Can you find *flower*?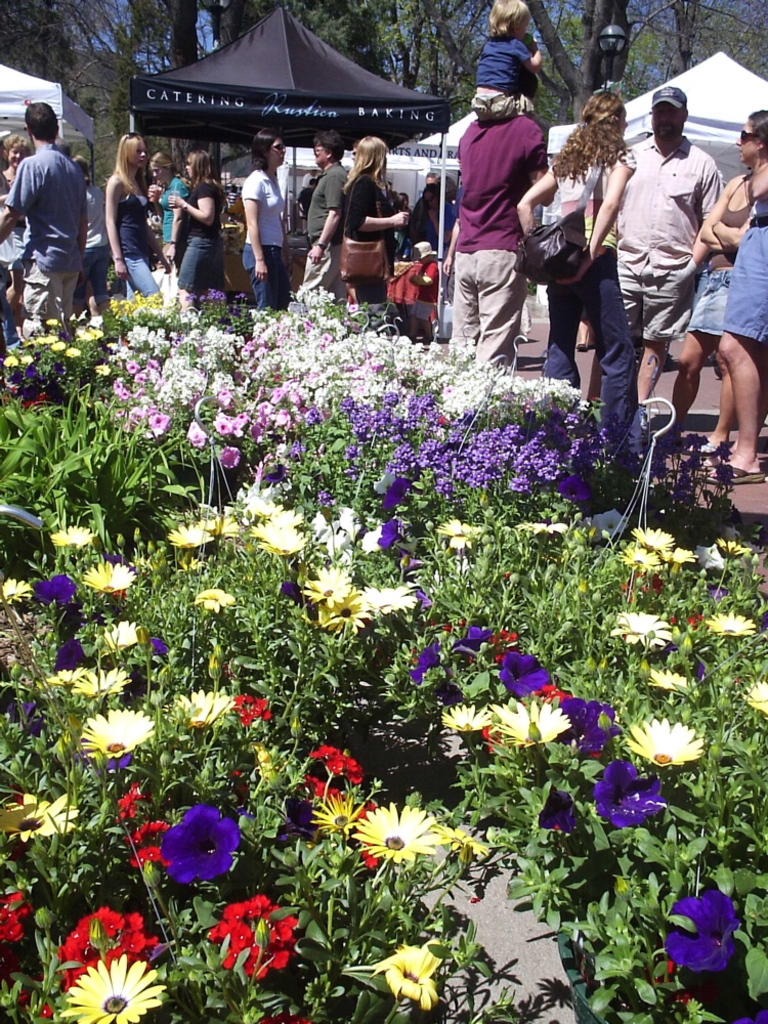
Yes, bounding box: left=346, top=803, right=447, bottom=873.
